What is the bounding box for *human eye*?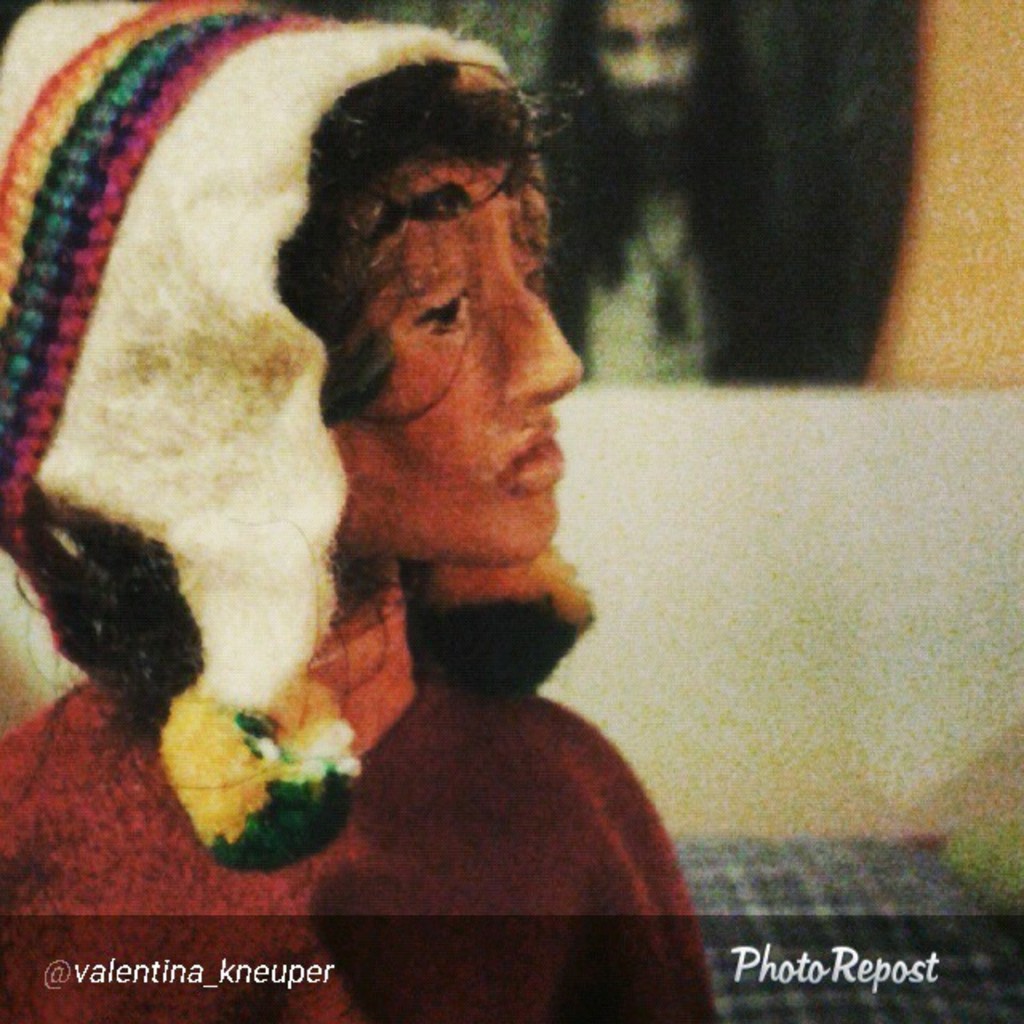
[x1=411, y1=286, x2=464, y2=336].
